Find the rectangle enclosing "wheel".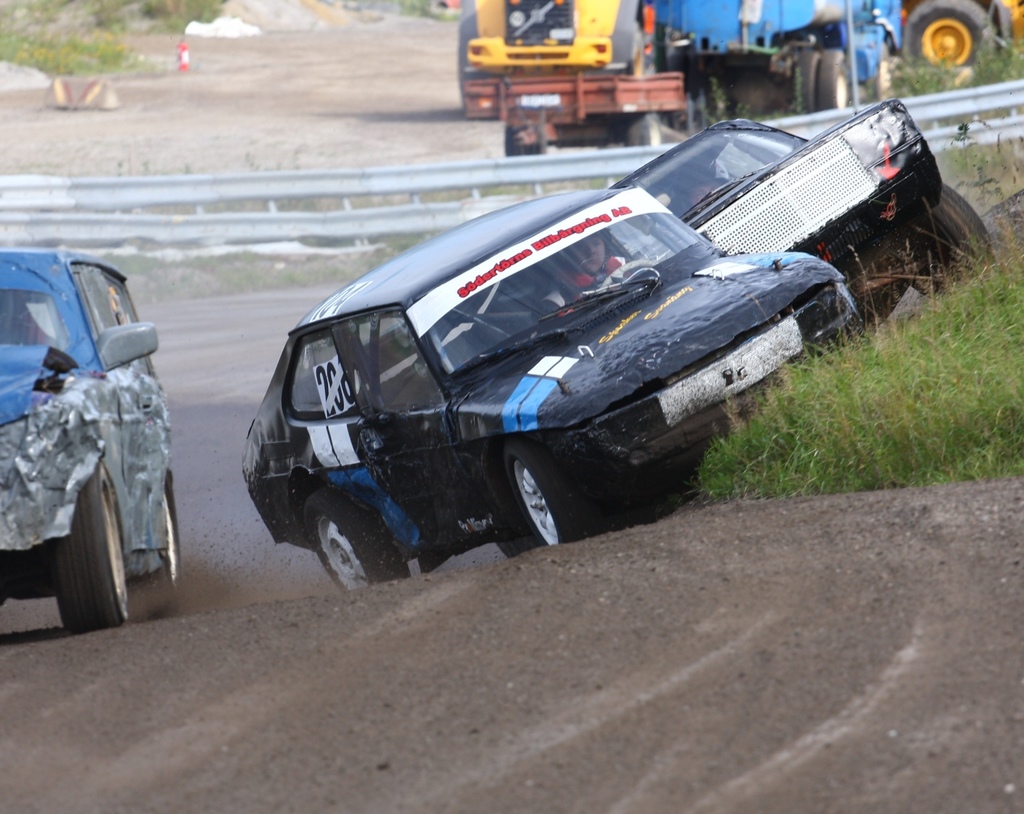
{"left": 868, "top": 44, "right": 891, "bottom": 102}.
